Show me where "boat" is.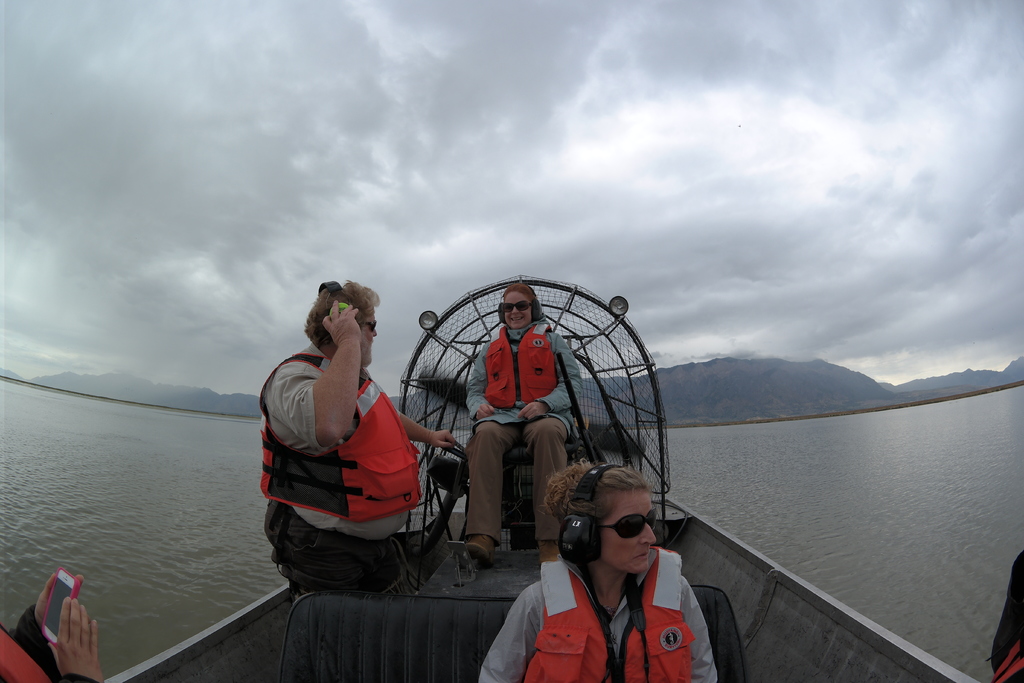
"boat" is at pyautogui.locateOnScreen(104, 271, 984, 682).
